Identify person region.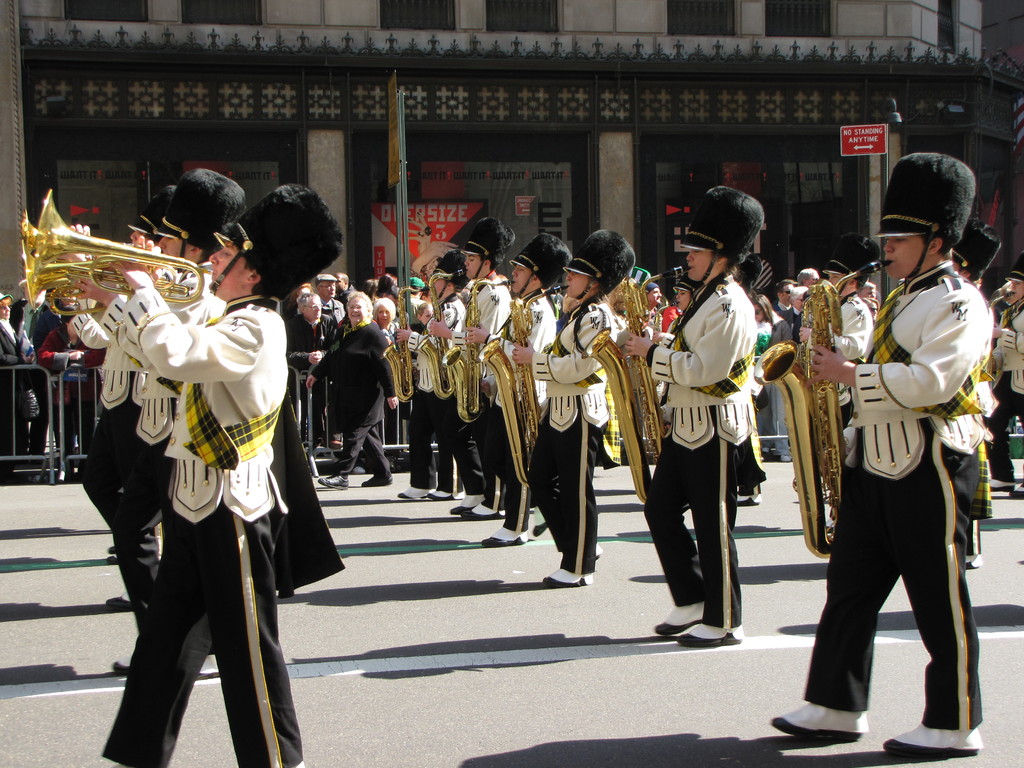
Region: detection(111, 203, 303, 746).
